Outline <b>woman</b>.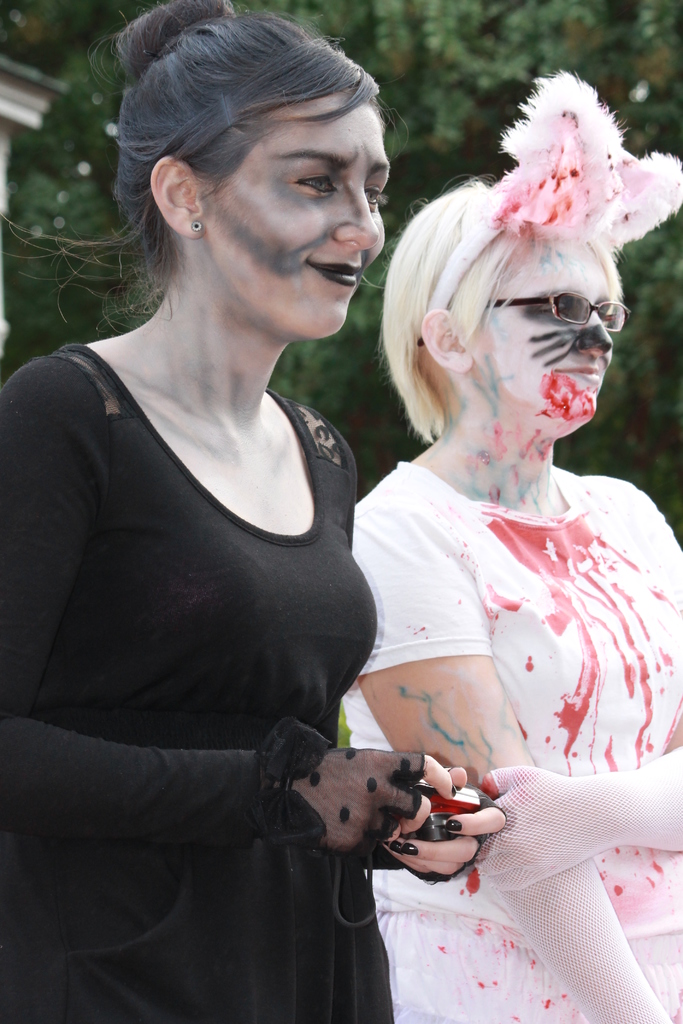
Outline: left=0, top=1, right=516, bottom=1023.
